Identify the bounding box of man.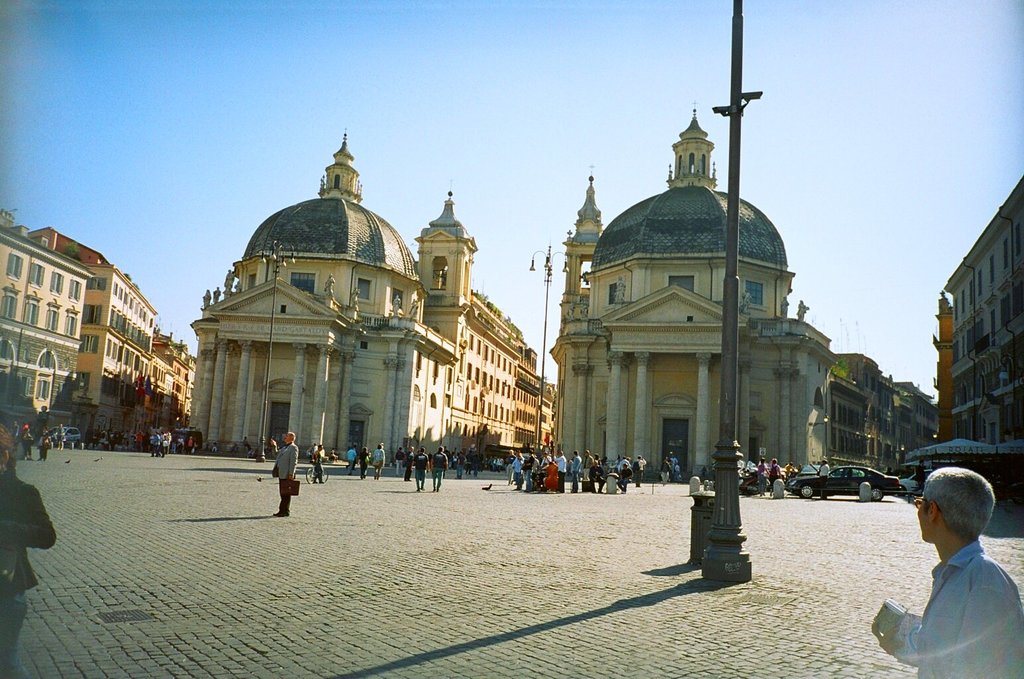
(left=270, top=430, right=298, bottom=523).
